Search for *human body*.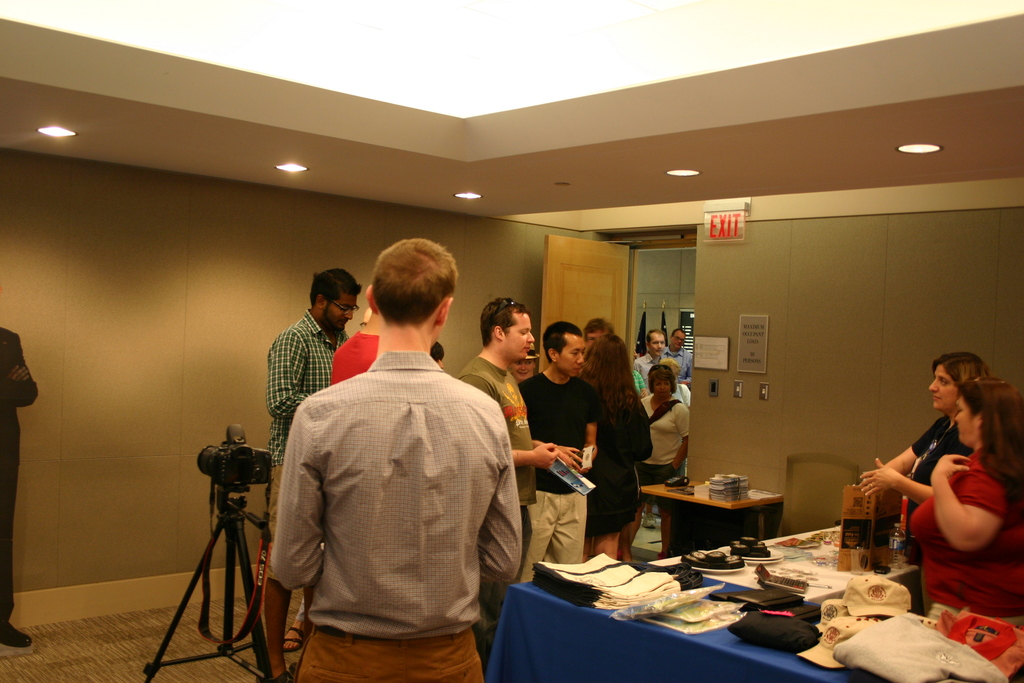
Found at bbox=(255, 243, 524, 682).
